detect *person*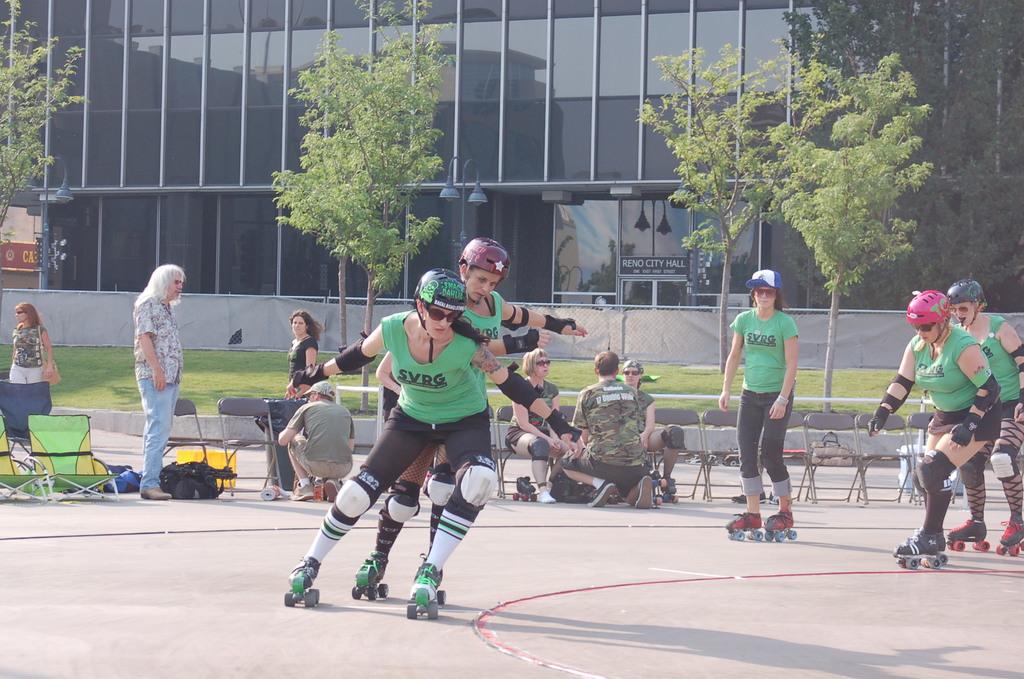
868,287,1005,569
